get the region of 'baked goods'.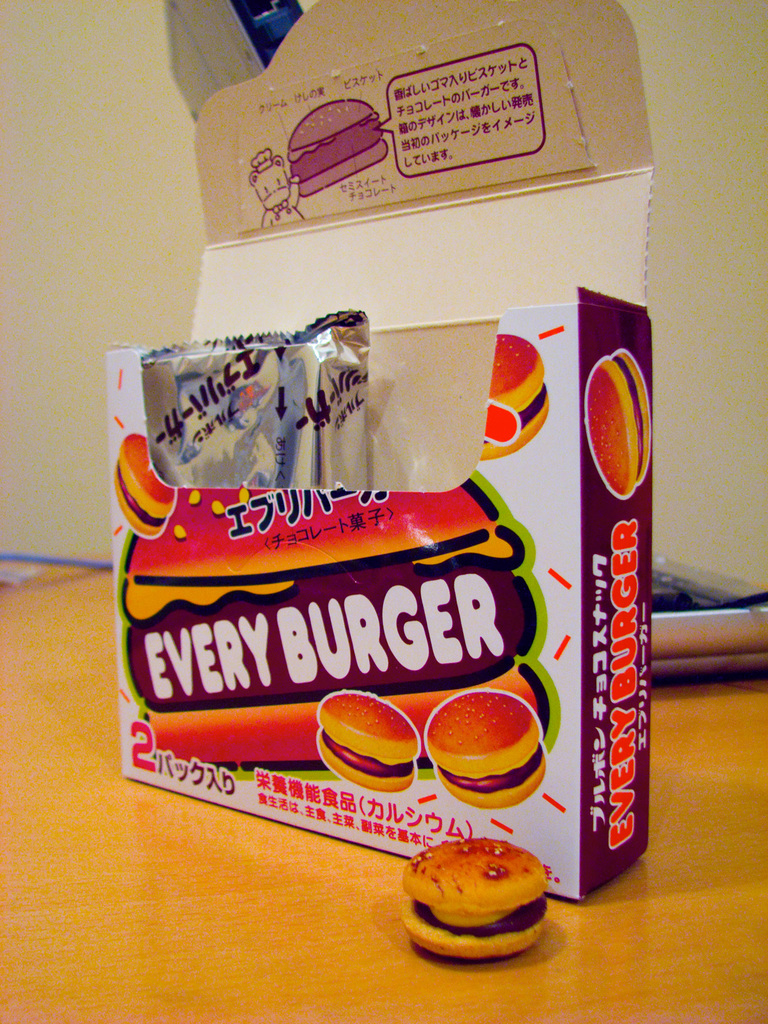
box=[406, 839, 555, 970].
